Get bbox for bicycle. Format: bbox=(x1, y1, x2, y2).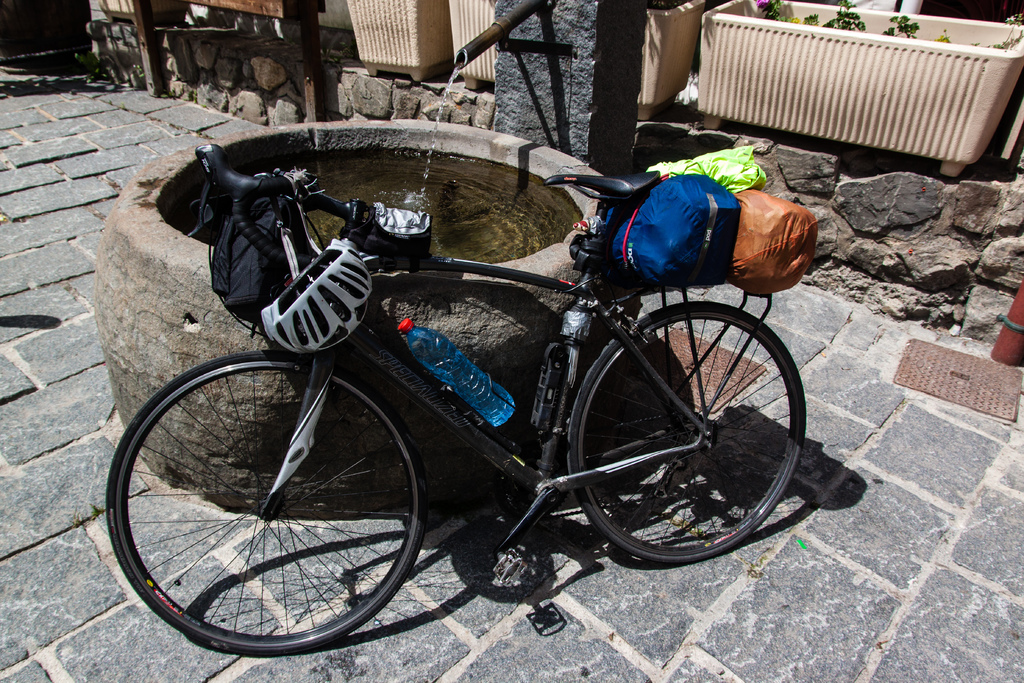
bbox=(92, 127, 850, 650).
